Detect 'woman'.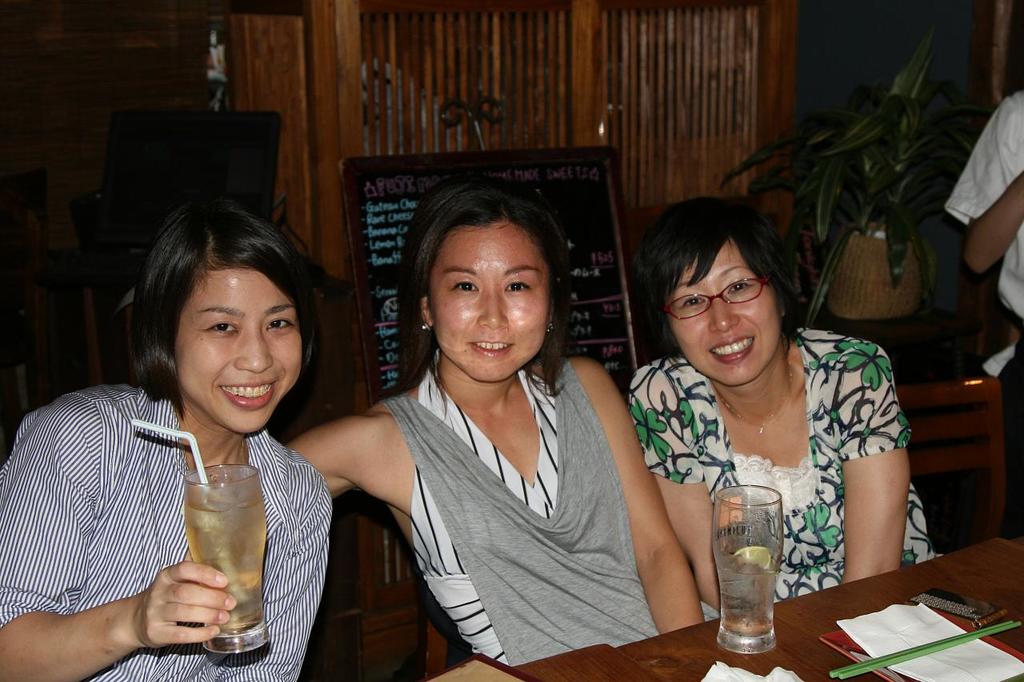
Detected at box=[285, 176, 718, 669].
